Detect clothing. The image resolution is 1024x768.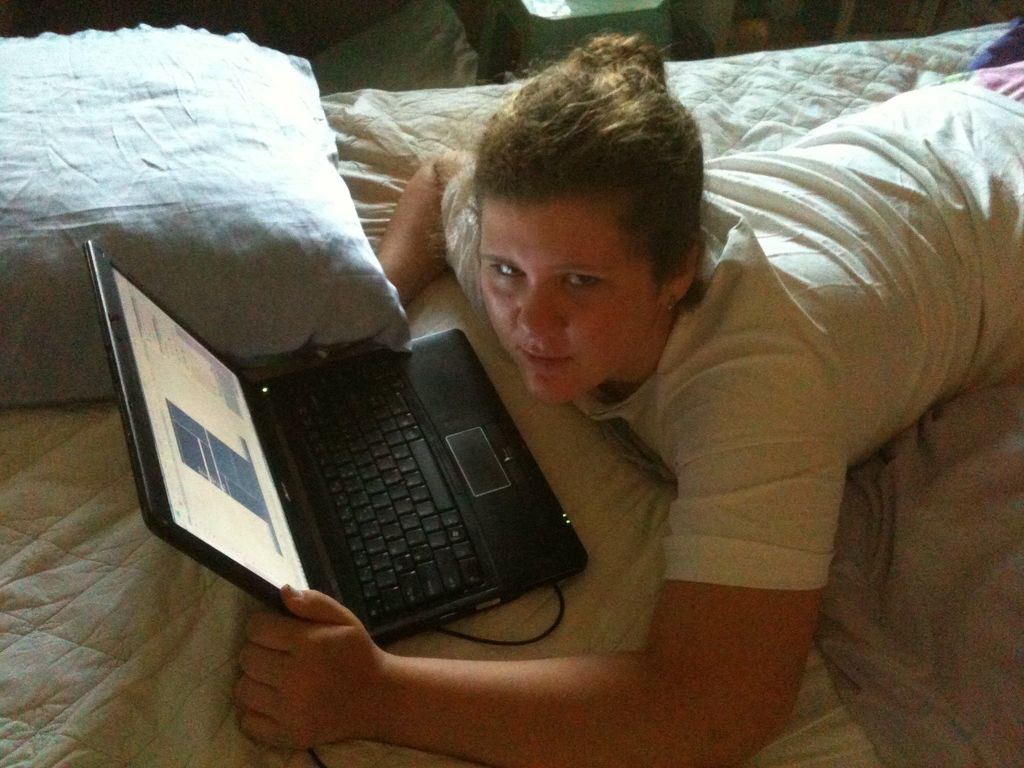
locate(440, 61, 1023, 589).
